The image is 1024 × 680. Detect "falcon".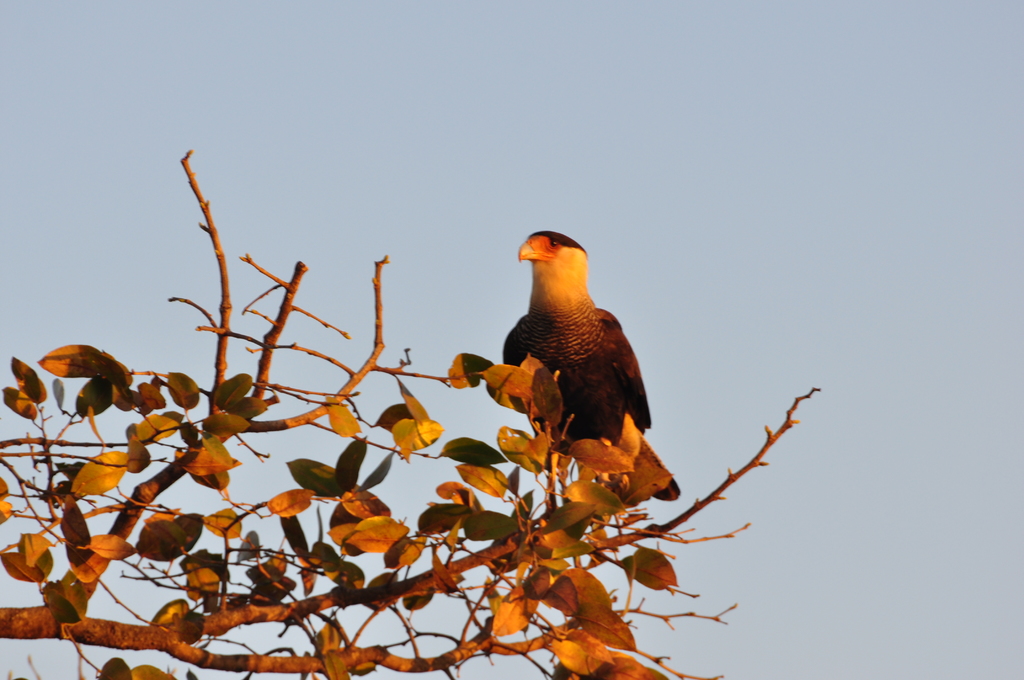
Detection: (504,229,681,502).
